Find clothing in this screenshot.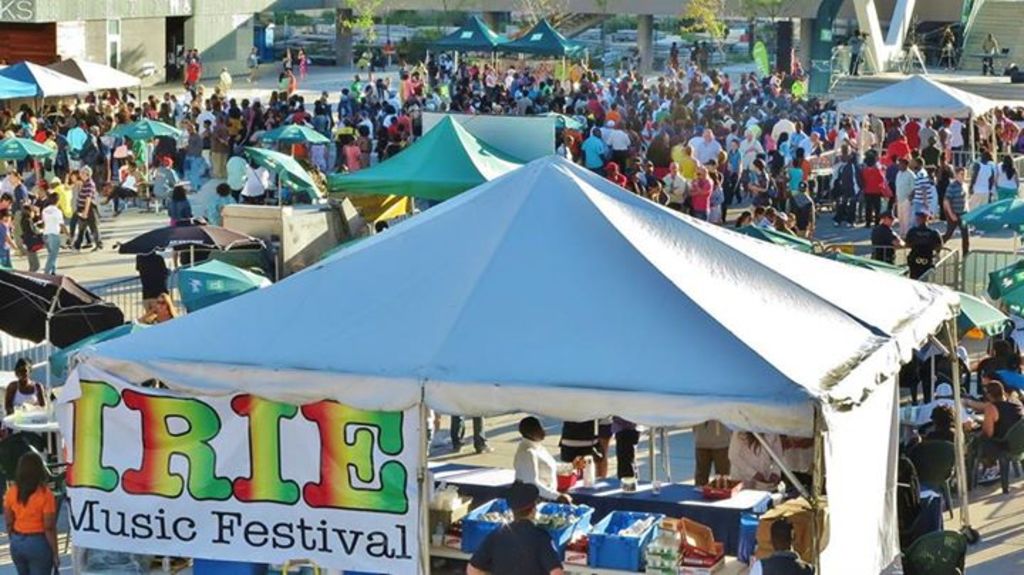
The bounding box for clothing is <bbox>178, 44, 202, 84</bbox>.
